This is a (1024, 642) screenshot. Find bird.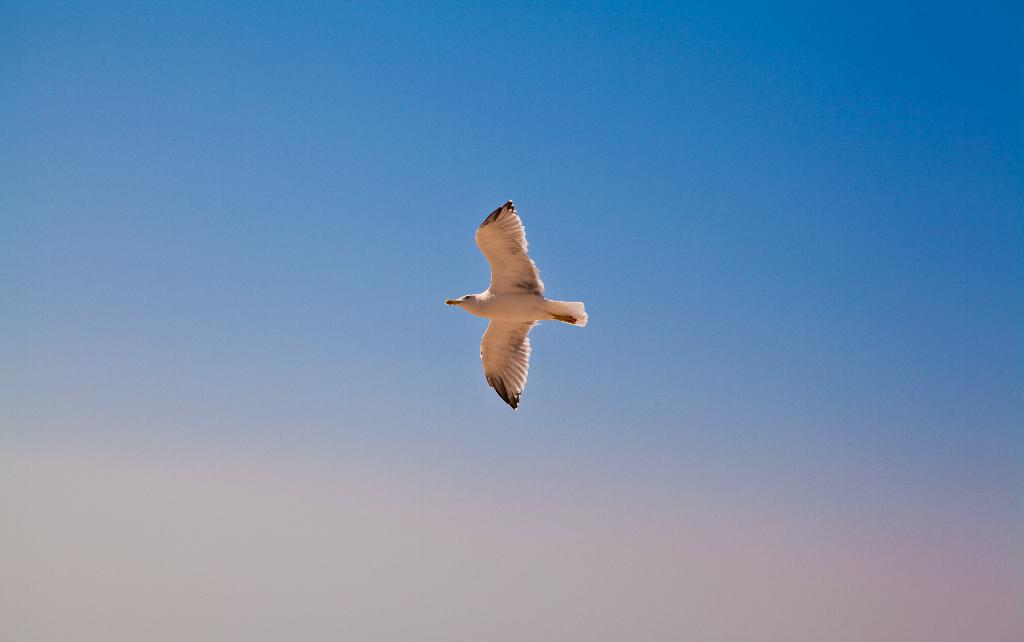
Bounding box: [x1=445, y1=192, x2=592, y2=407].
